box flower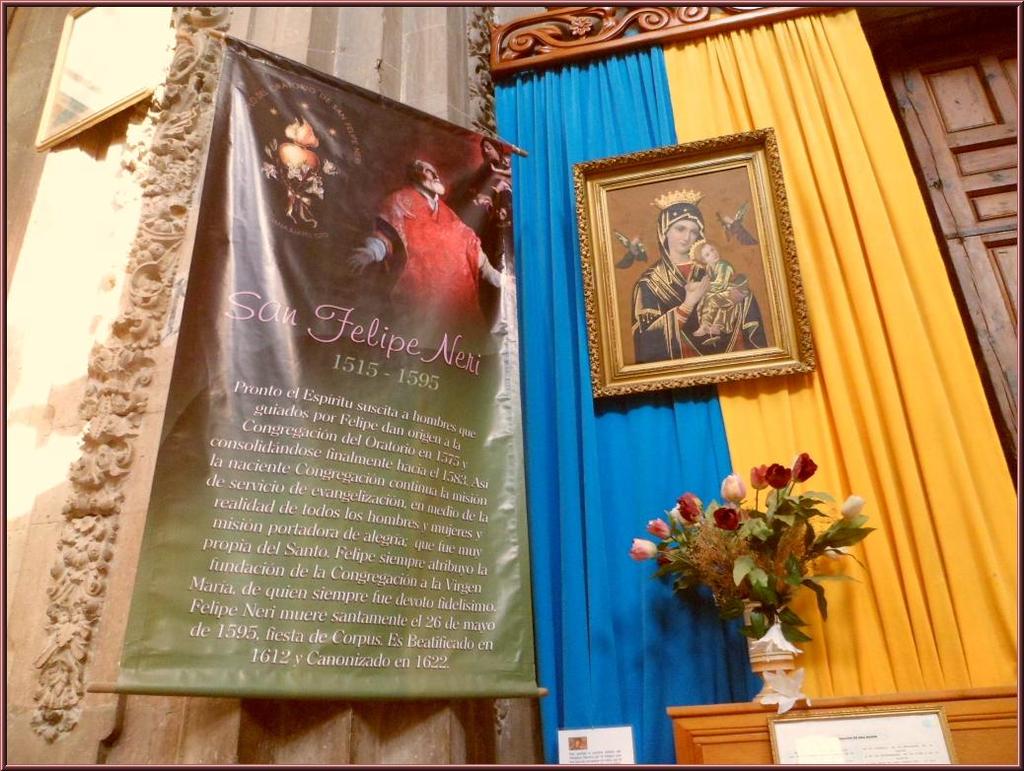
629, 536, 657, 559
